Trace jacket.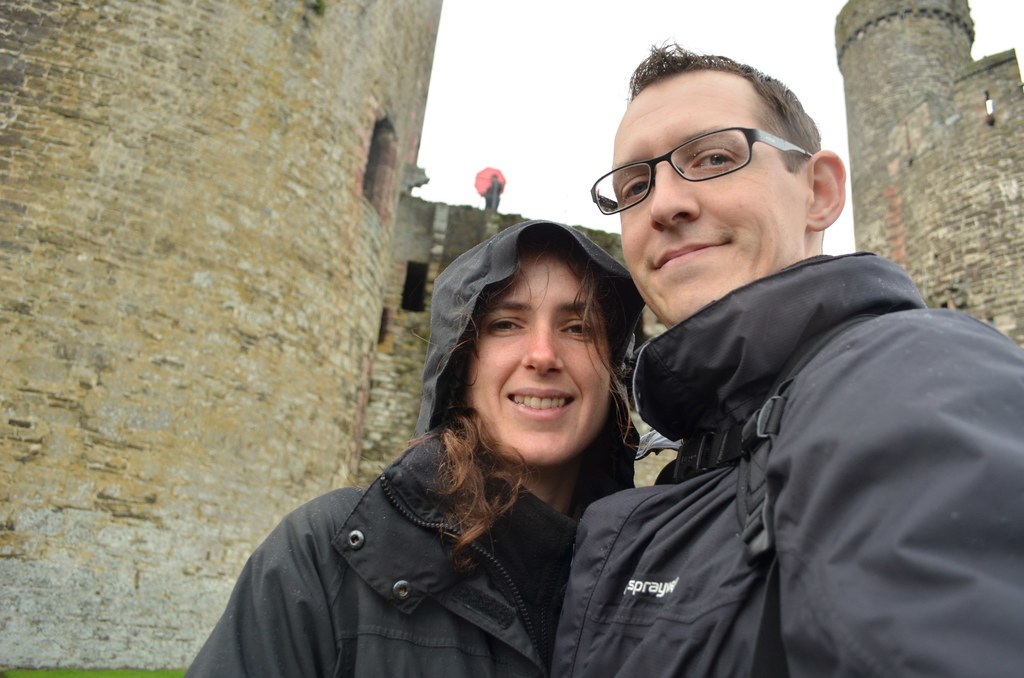
Traced to bbox=(181, 214, 645, 677).
